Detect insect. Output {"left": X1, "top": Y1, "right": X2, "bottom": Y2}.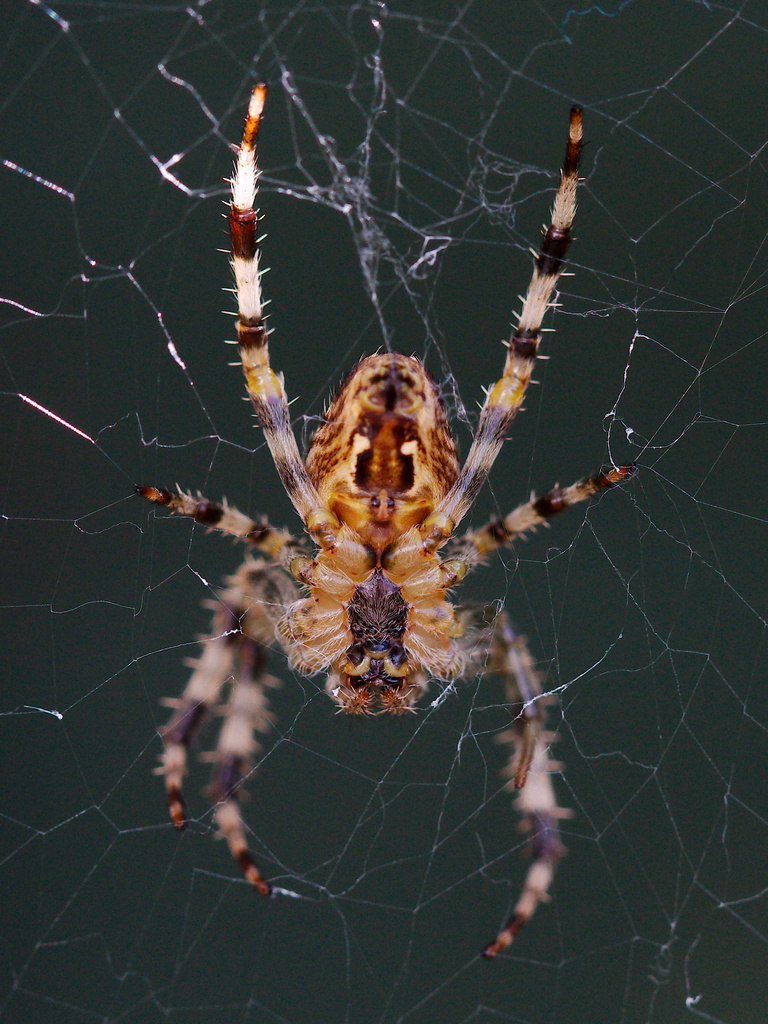
{"left": 127, "top": 75, "right": 650, "bottom": 972}.
